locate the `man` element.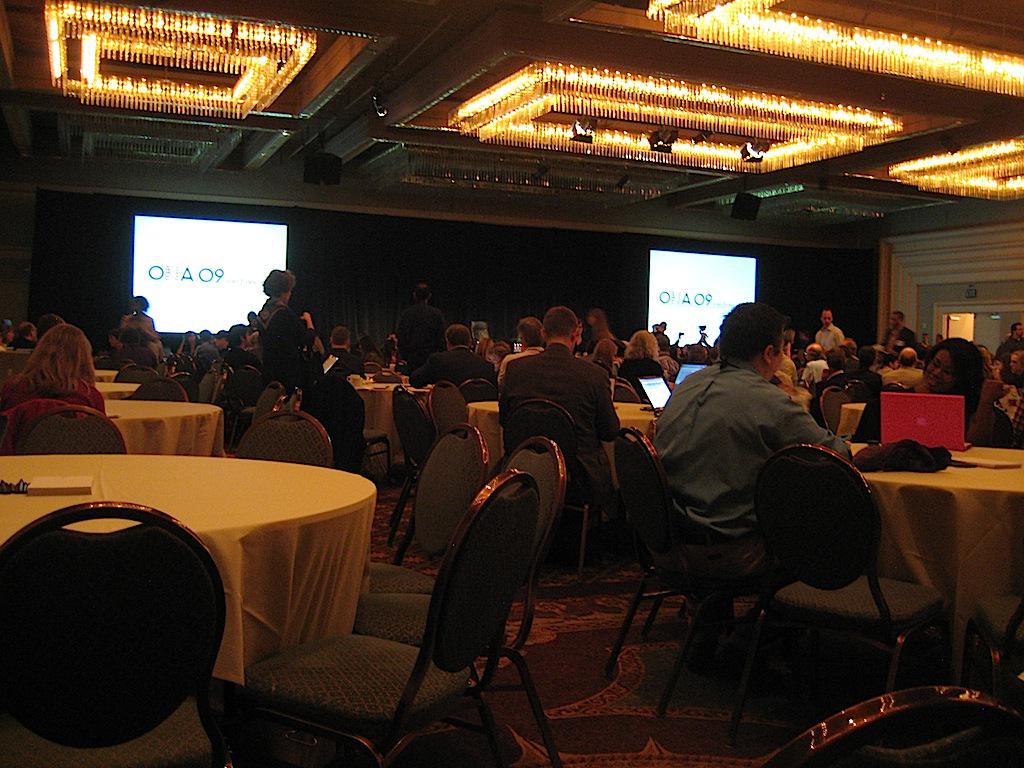
Element bbox: <bbox>590, 308, 622, 363</bbox>.
